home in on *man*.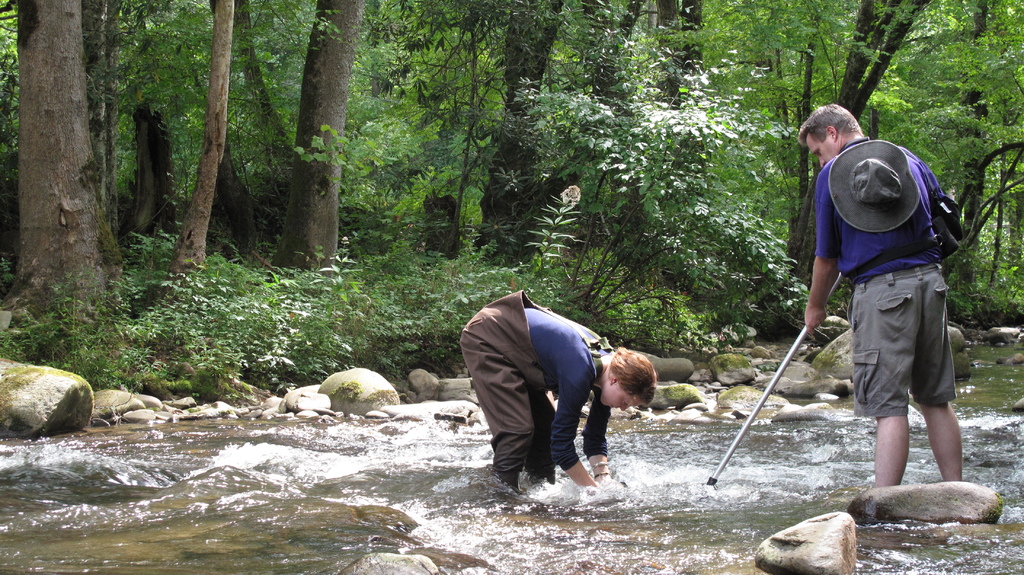
Homed in at {"left": 820, "top": 170, "right": 983, "bottom": 506}.
